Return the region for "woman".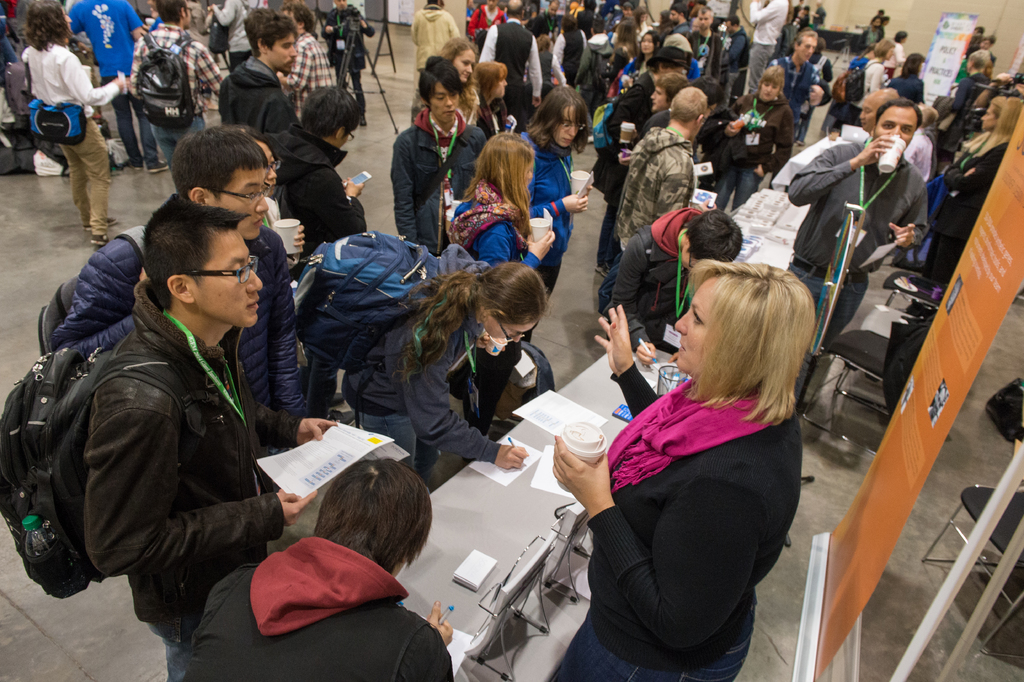
x1=25, y1=0, x2=129, y2=247.
